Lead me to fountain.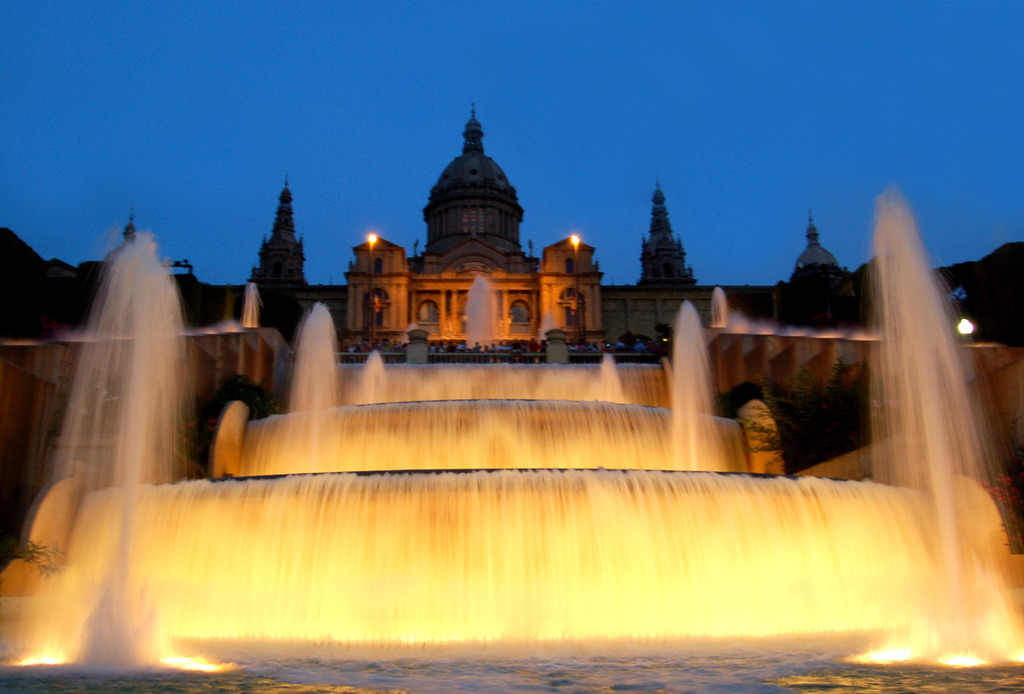
Lead to {"left": 1, "top": 271, "right": 1023, "bottom": 693}.
